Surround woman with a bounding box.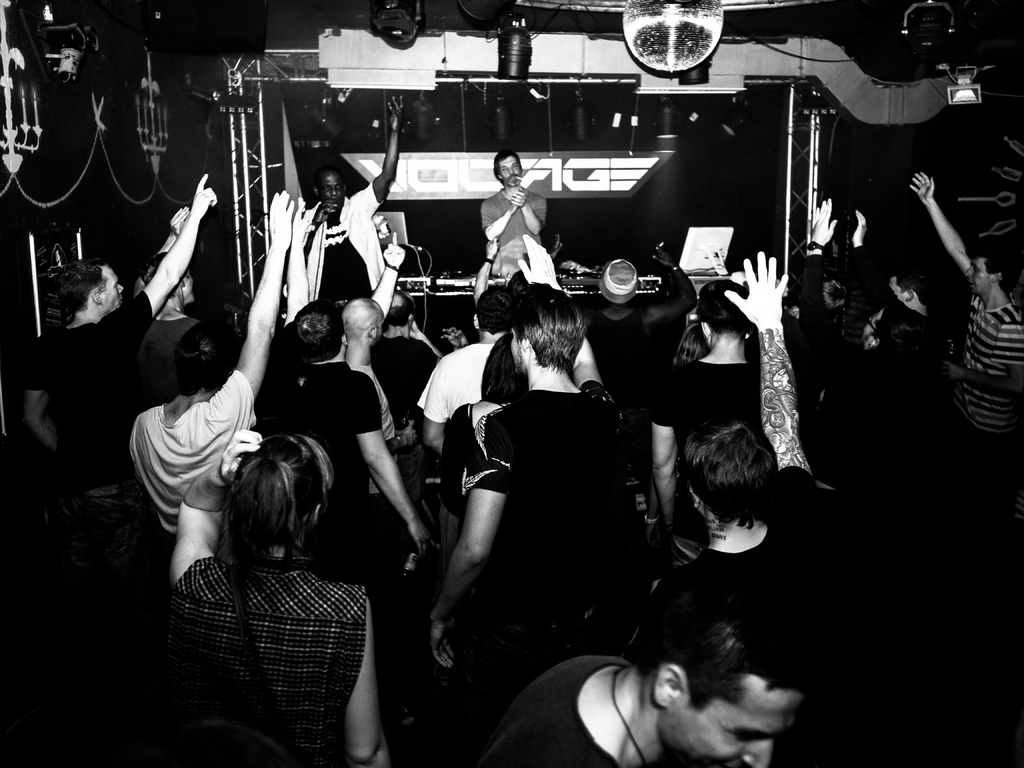
440, 330, 529, 527.
